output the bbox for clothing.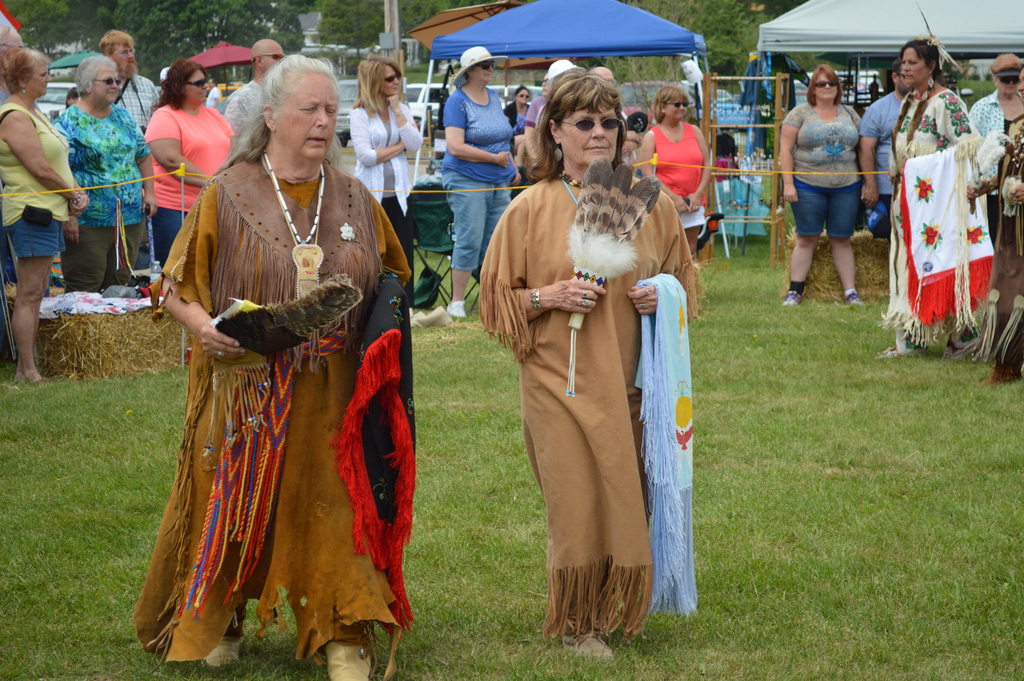
[110,69,163,113].
